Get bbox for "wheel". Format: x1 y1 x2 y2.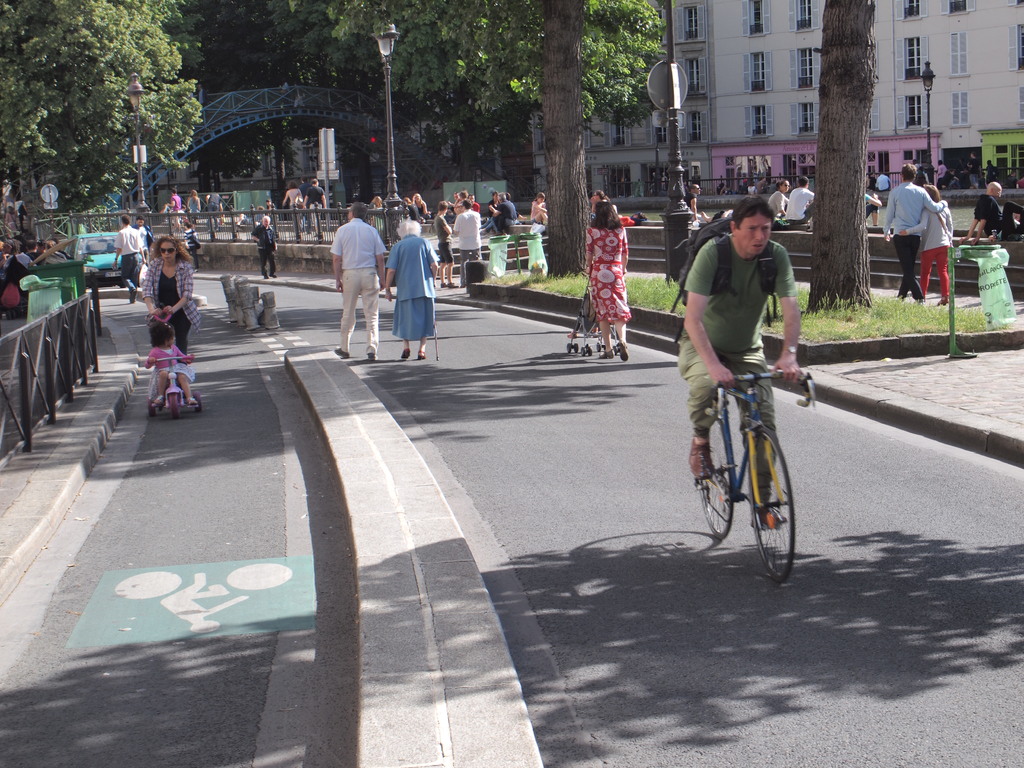
566 342 570 355.
